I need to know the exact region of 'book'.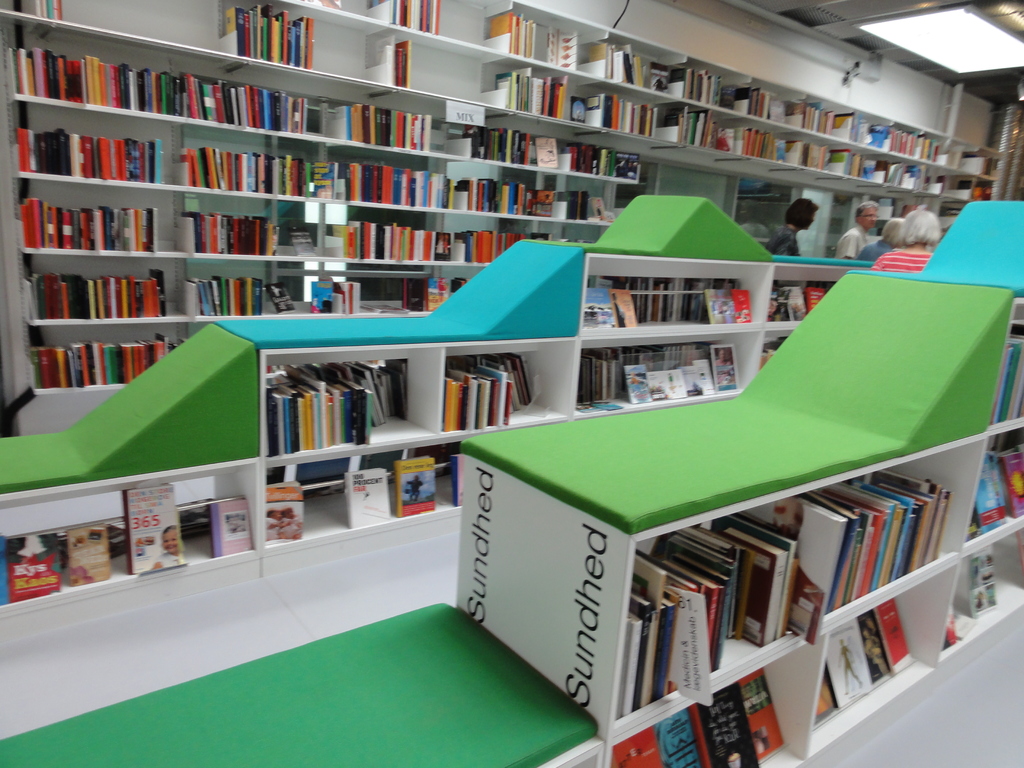
Region: (641, 62, 673, 90).
